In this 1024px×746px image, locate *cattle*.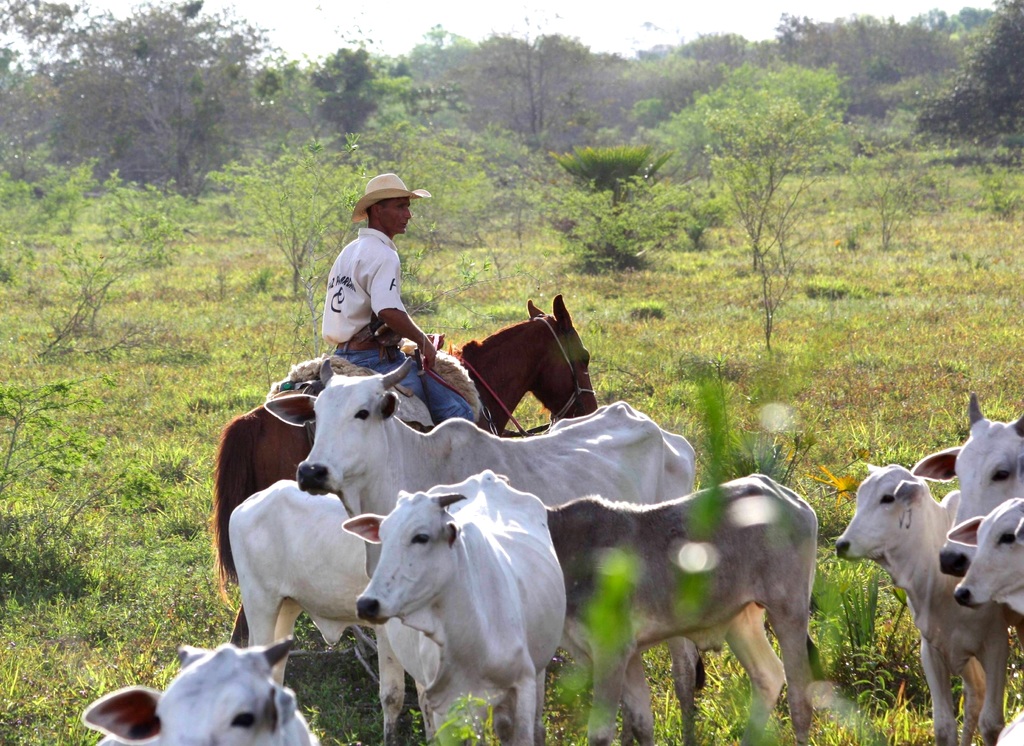
Bounding box: pyautogui.locateOnScreen(228, 484, 431, 745).
